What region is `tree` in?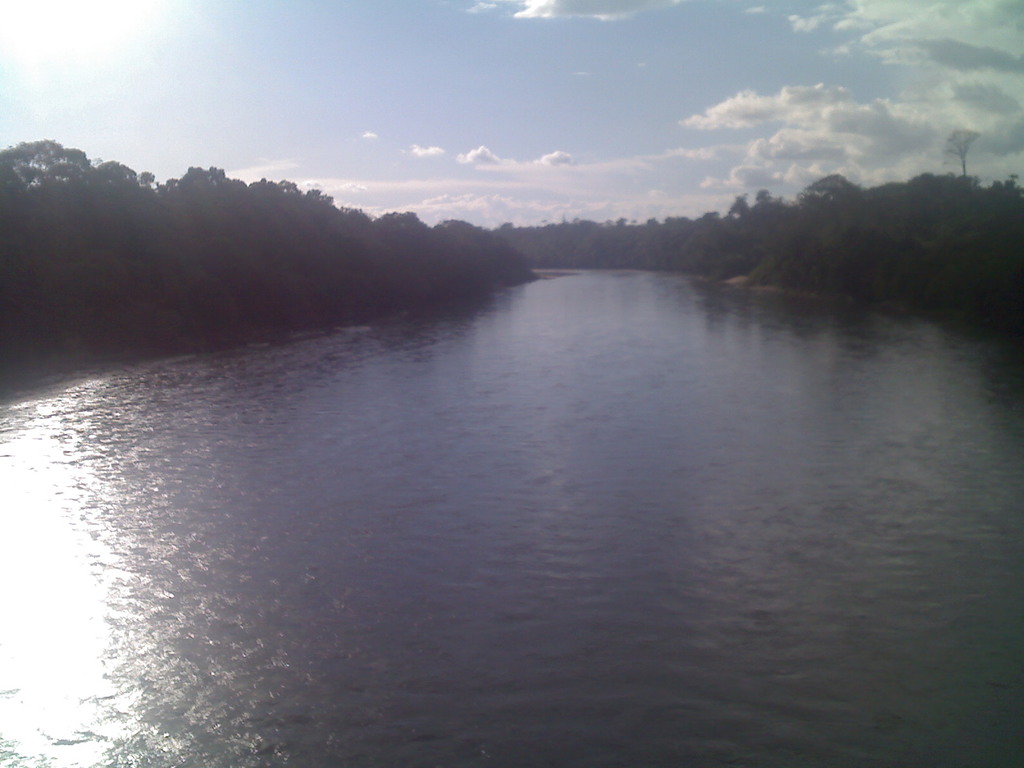
bbox=[243, 178, 321, 272].
